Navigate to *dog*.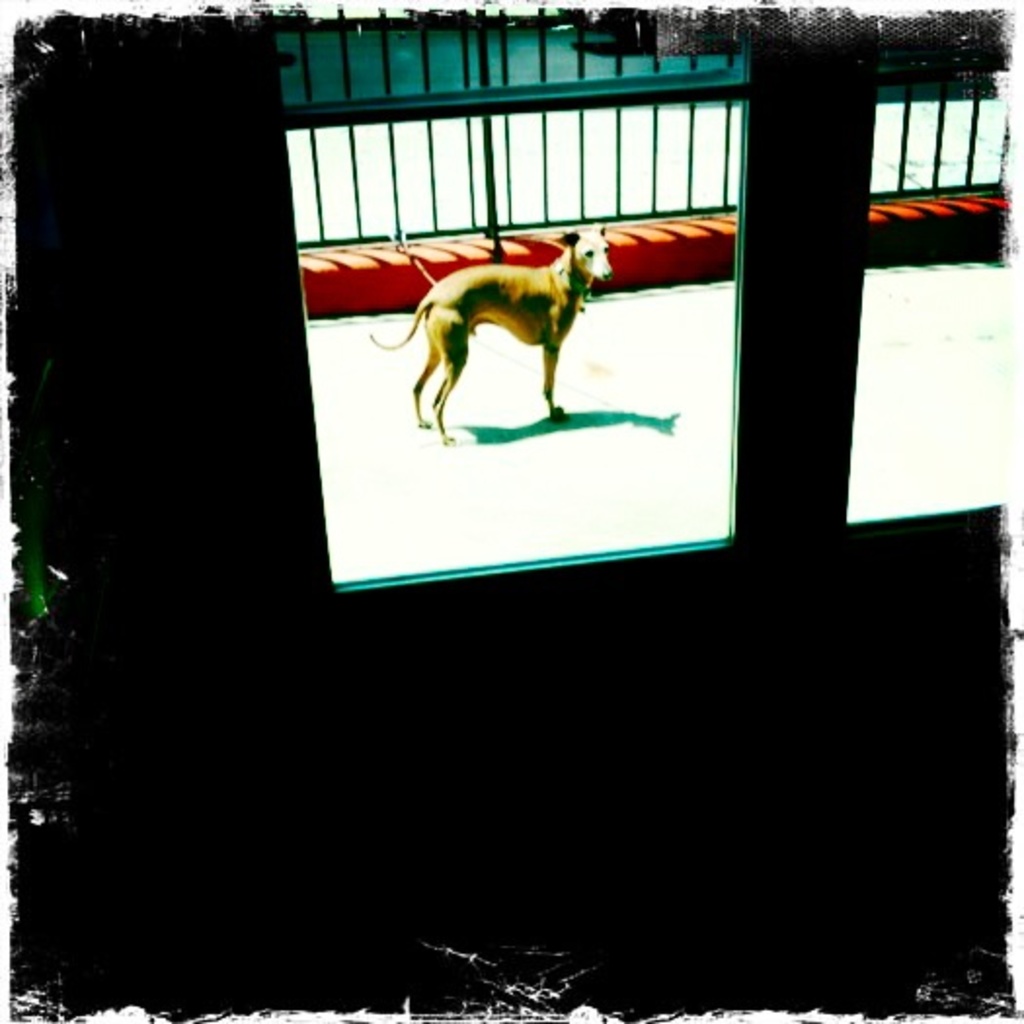
Navigation target: [x1=369, y1=220, x2=612, y2=443].
